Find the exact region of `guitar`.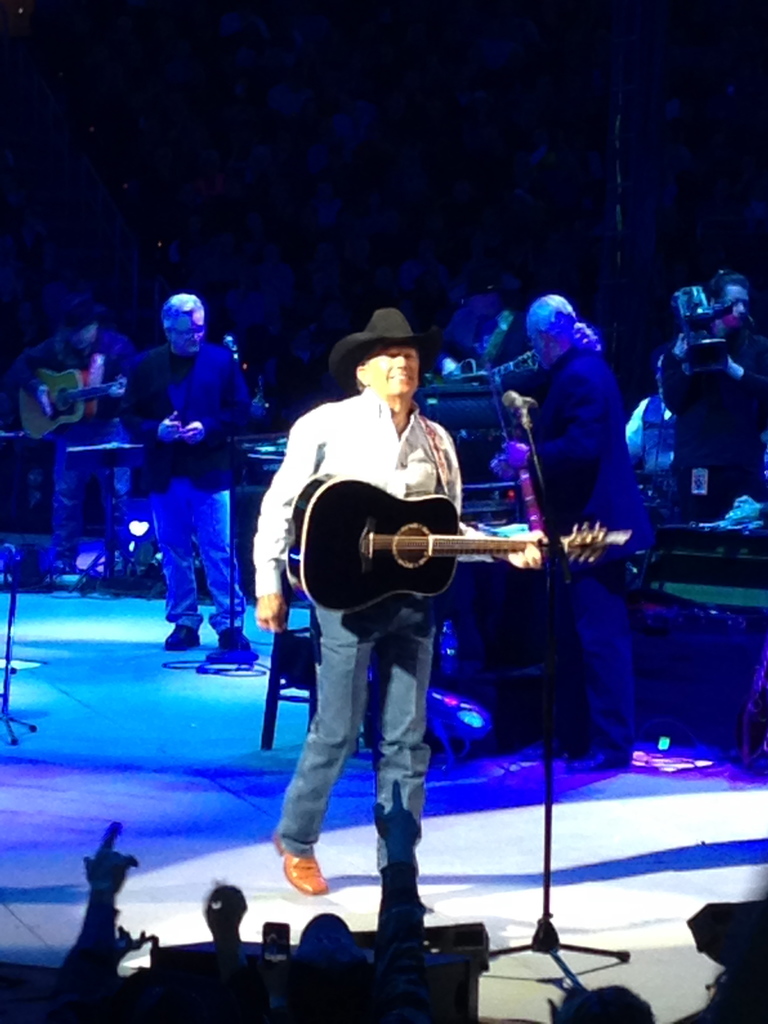
Exact region: pyautogui.locateOnScreen(16, 369, 128, 440).
